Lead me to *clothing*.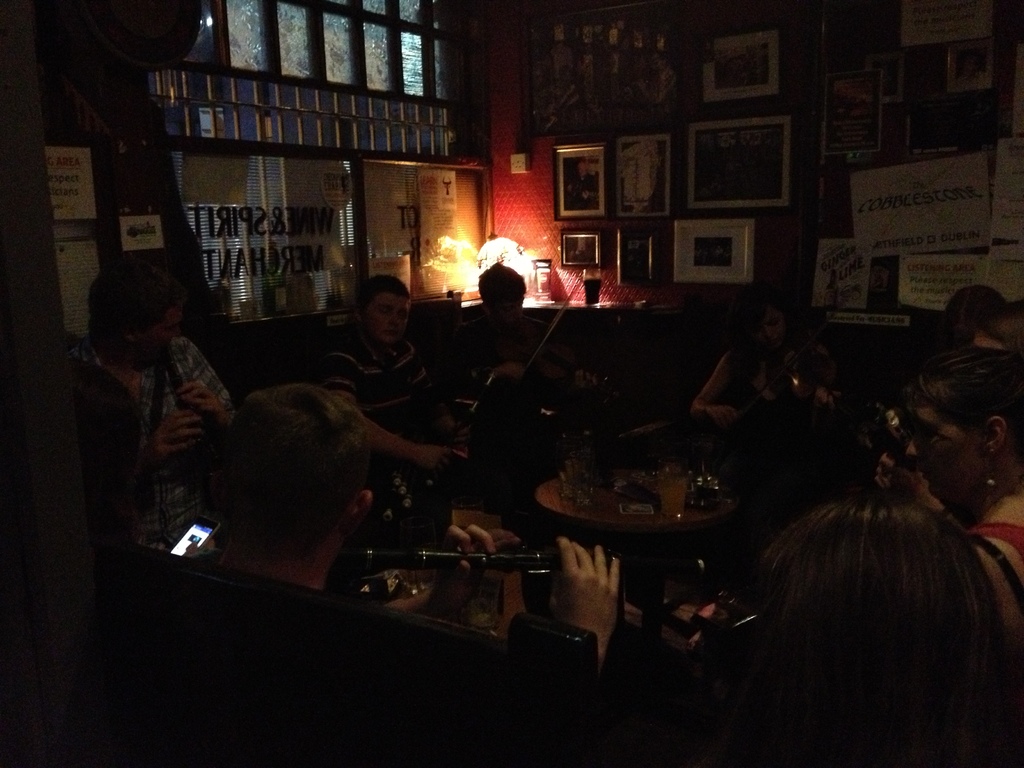
Lead to {"x1": 305, "y1": 330, "x2": 447, "y2": 484}.
